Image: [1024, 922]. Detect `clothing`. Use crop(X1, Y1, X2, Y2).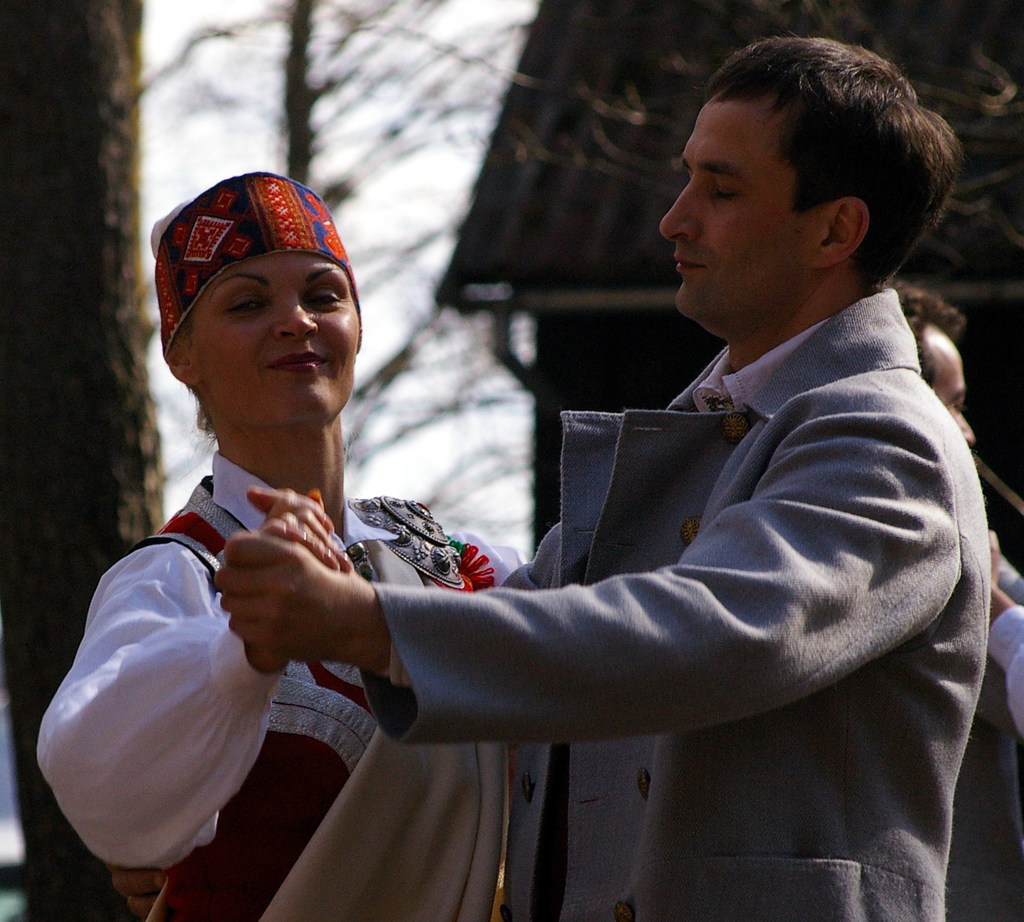
crop(375, 276, 990, 921).
